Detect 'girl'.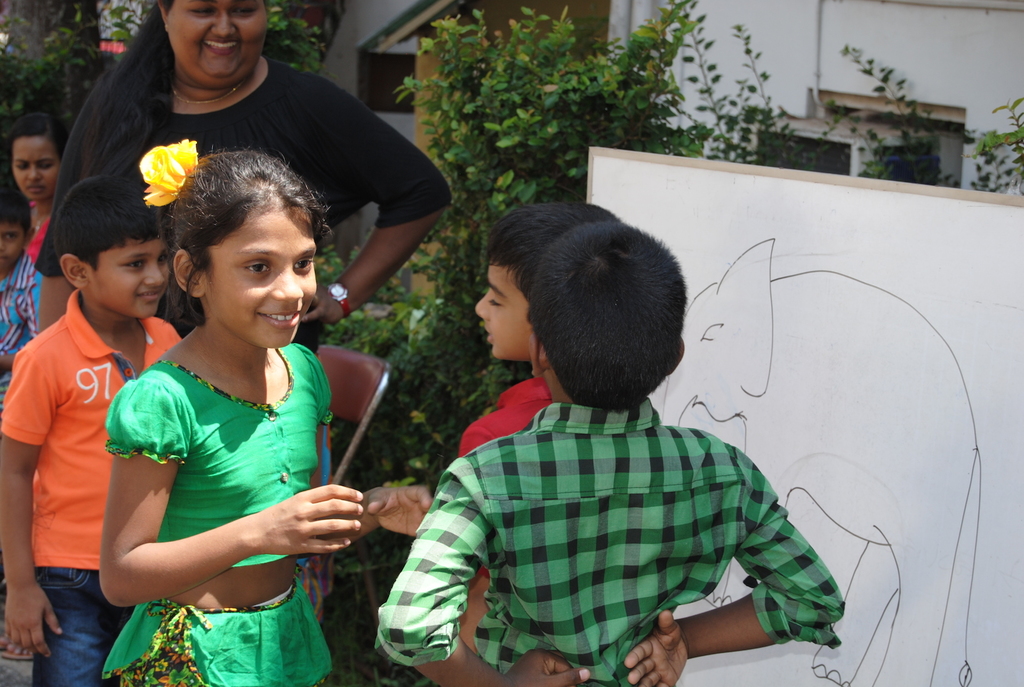
Detected at bbox(102, 132, 435, 685).
